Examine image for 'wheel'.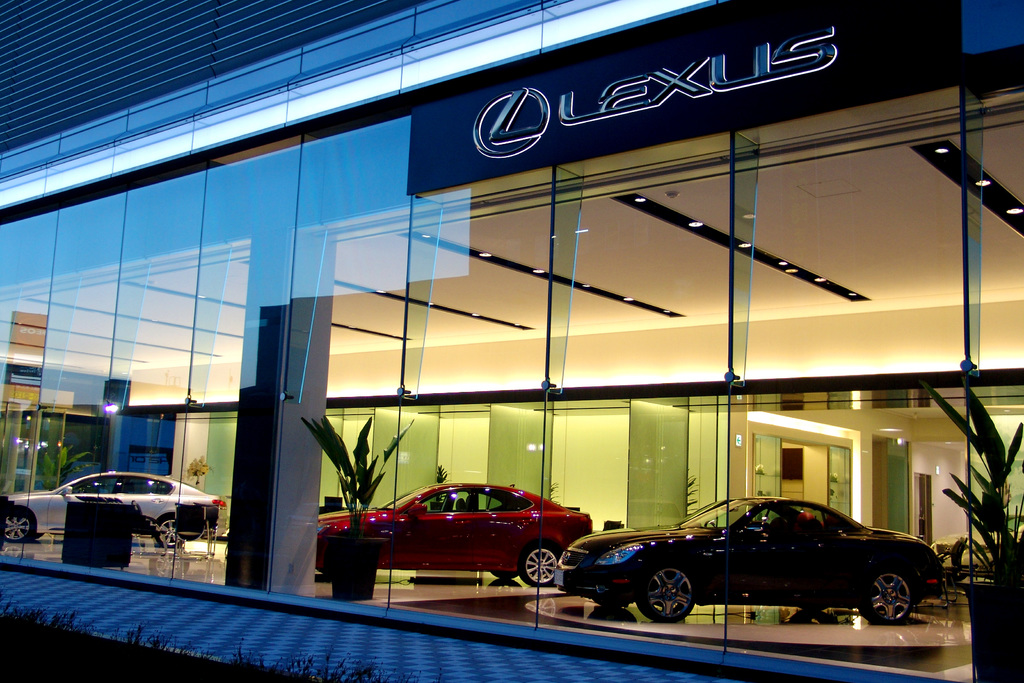
Examination result: (x1=496, y1=568, x2=524, y2=583).
